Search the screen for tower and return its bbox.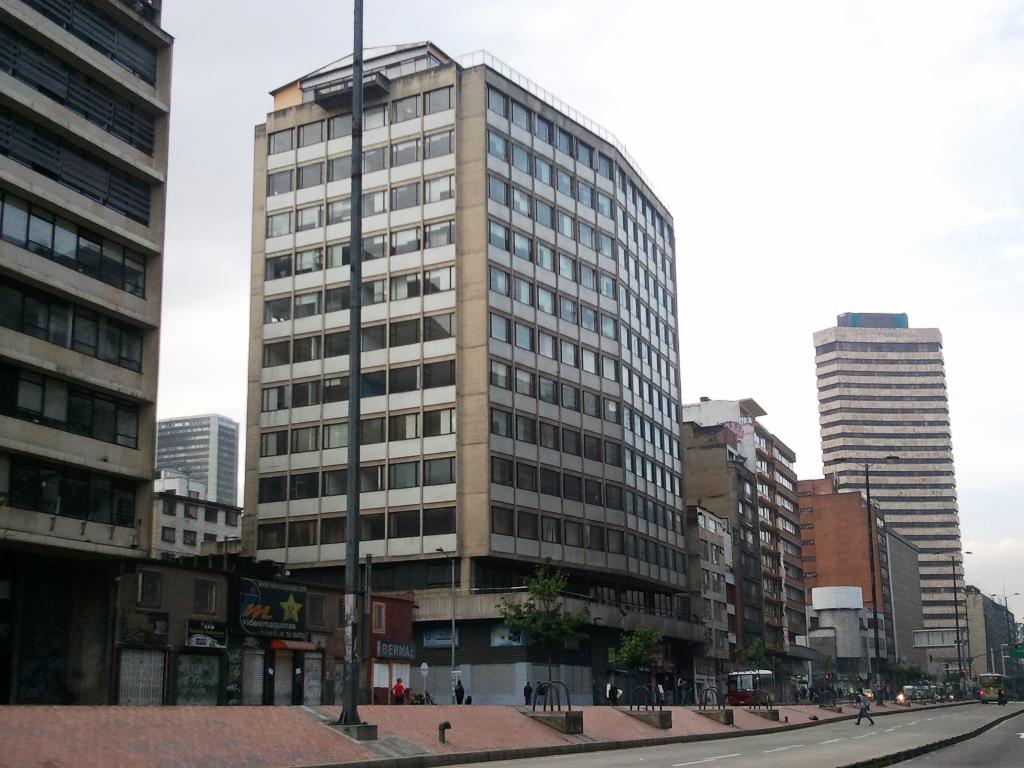
Found: locate(158, 409, 237, 511).
